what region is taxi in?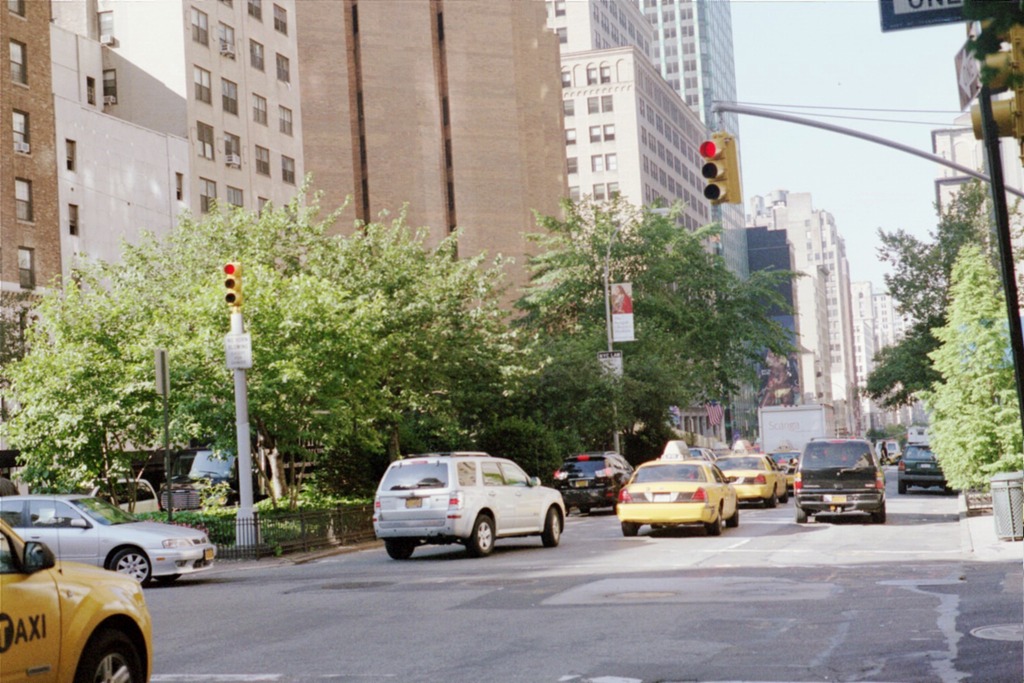
620 452 746 540.
